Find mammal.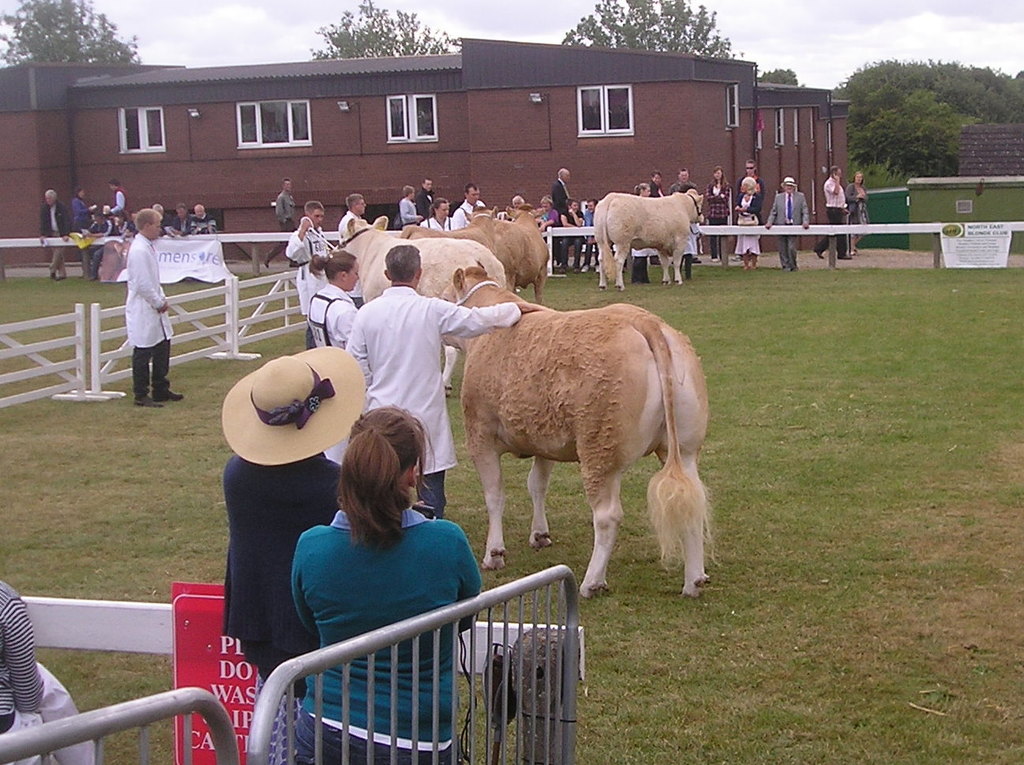
x1=734, y1=179, x2=761, y2=269.
